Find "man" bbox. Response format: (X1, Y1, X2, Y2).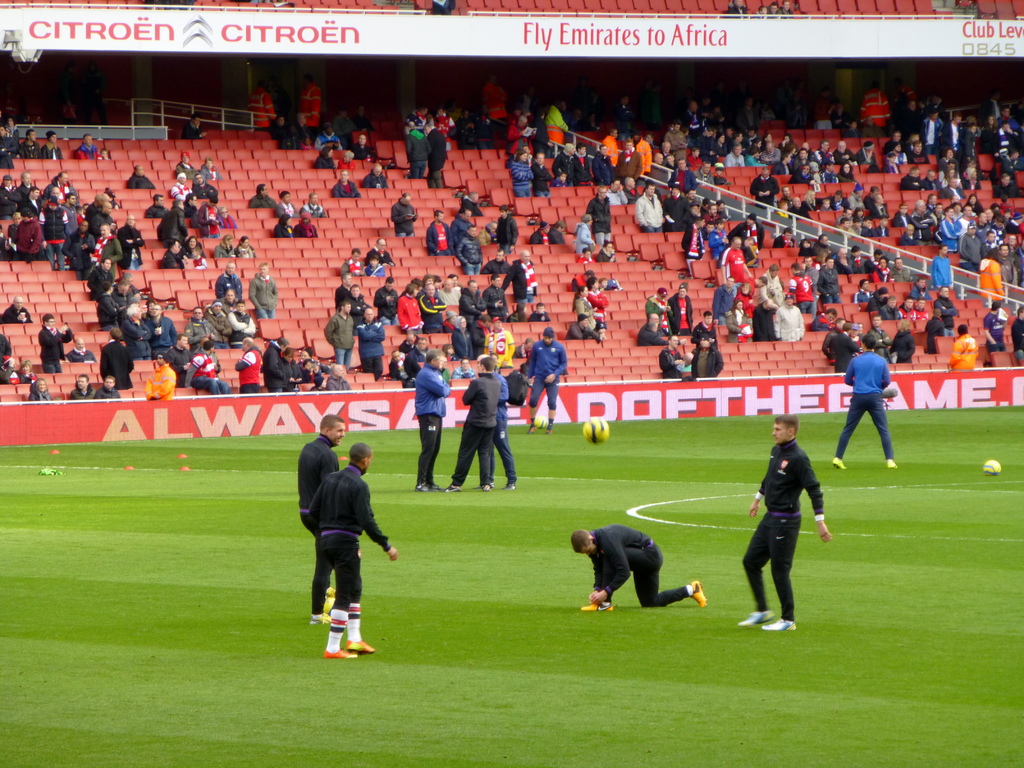
(680, 197, 700, 250).
